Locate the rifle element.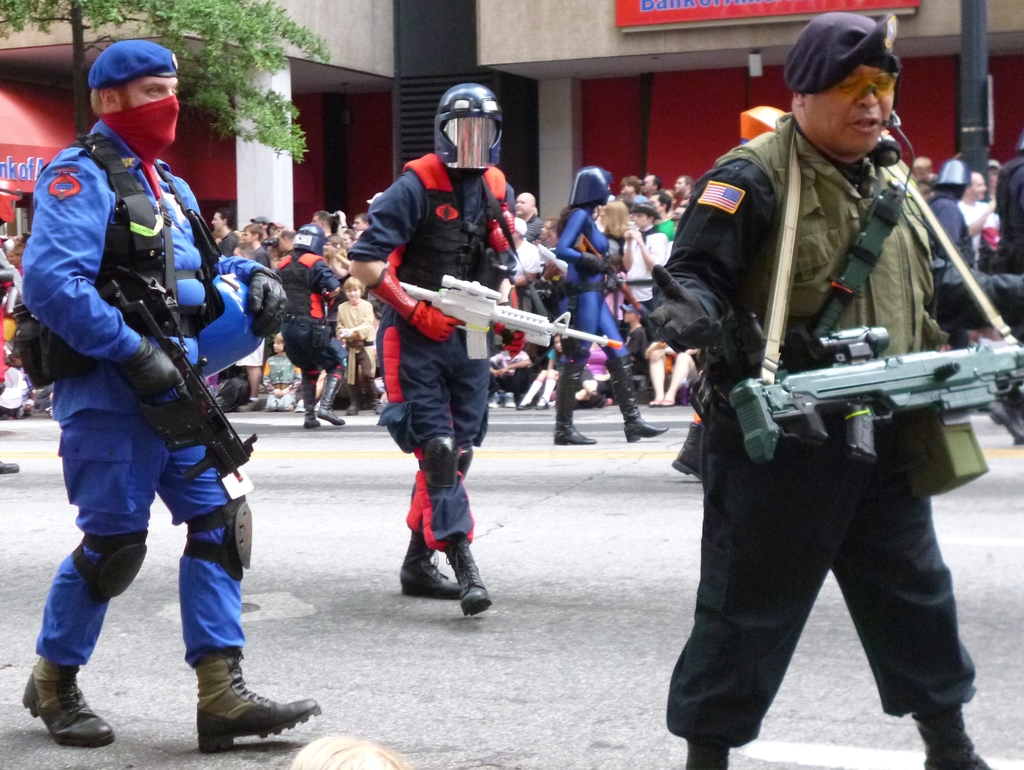
Element bbox: 573:233:644:321.
